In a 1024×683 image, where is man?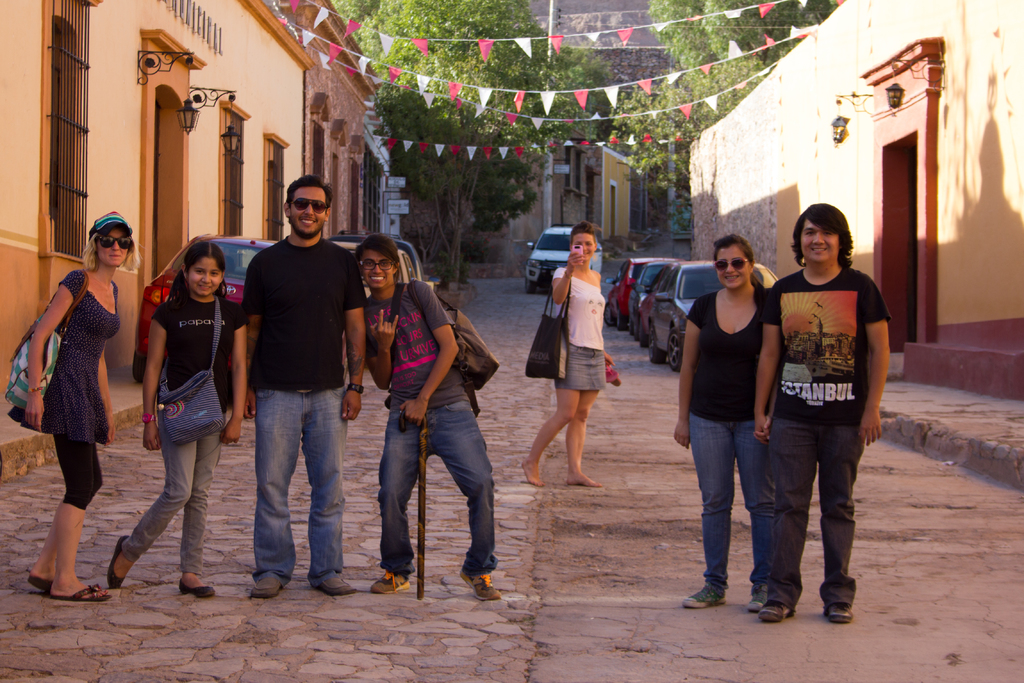
[222, 177, 369, 595].
